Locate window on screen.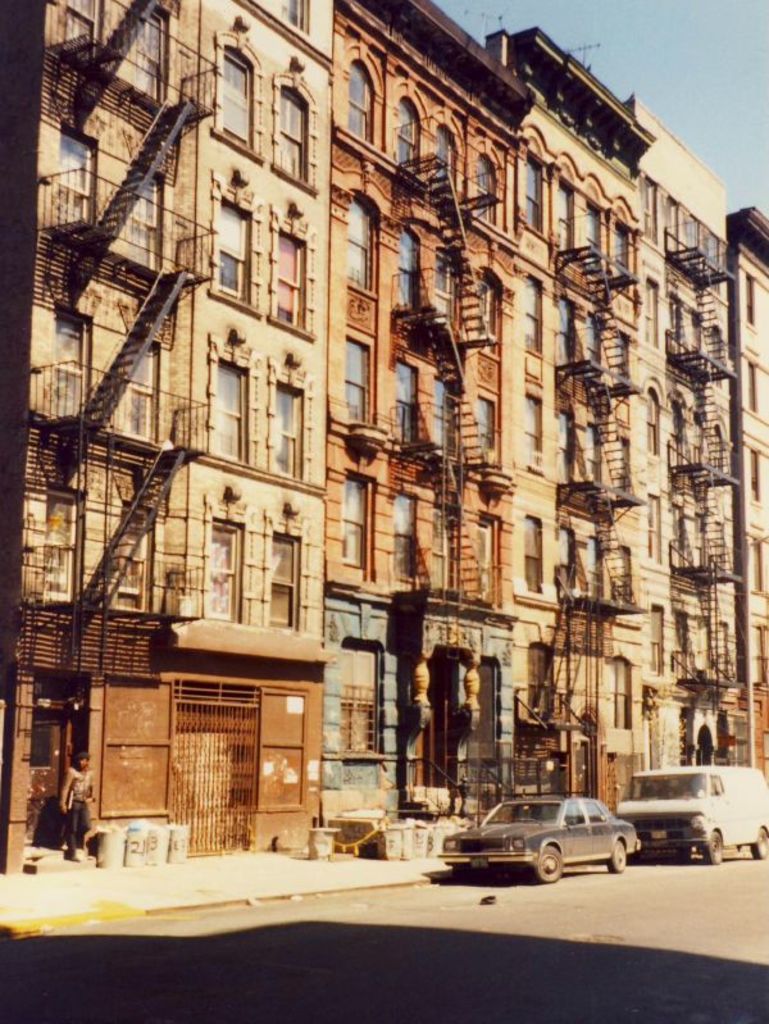
On screen at {"left": 276, "top": 82, "right": 302, "bottom": 177}.
